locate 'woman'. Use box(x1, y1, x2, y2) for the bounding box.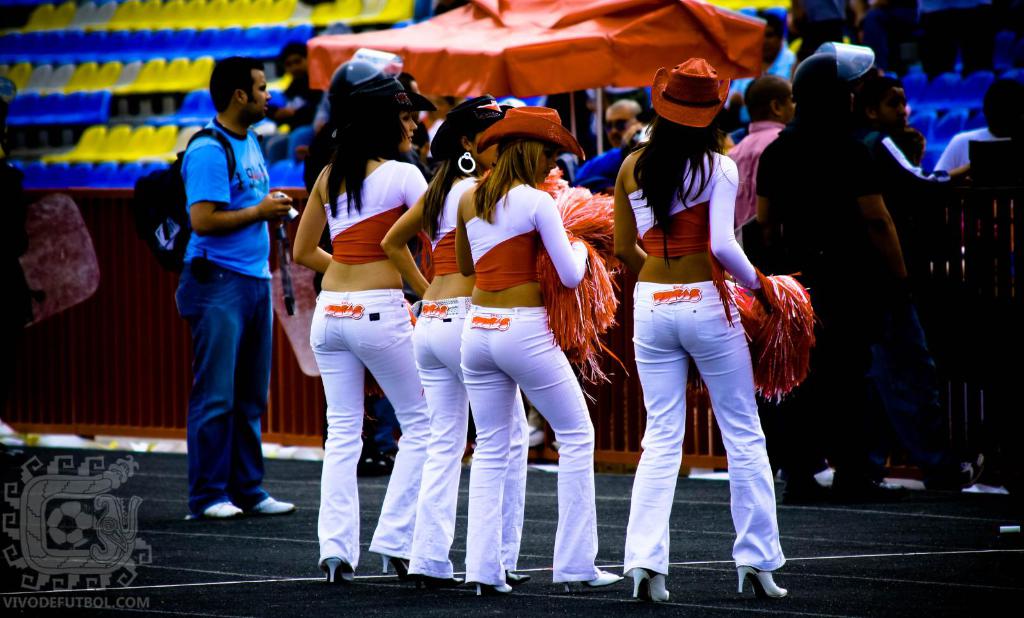
box(452, 100, 623, 605).
